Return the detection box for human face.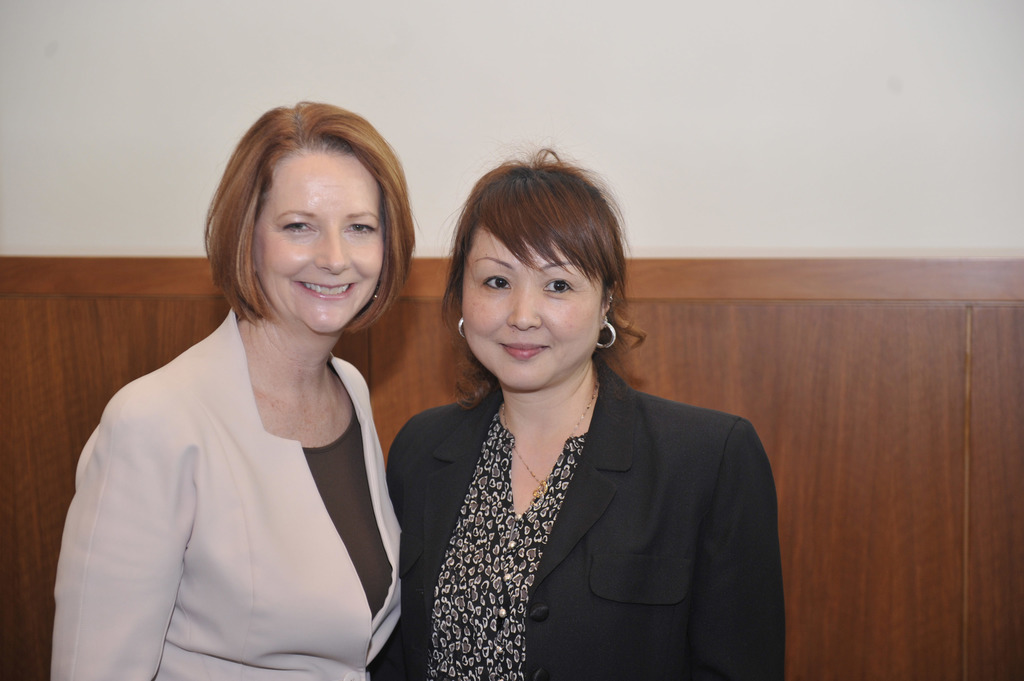
<bbox>465, 234, 602, 392</bbox>.
